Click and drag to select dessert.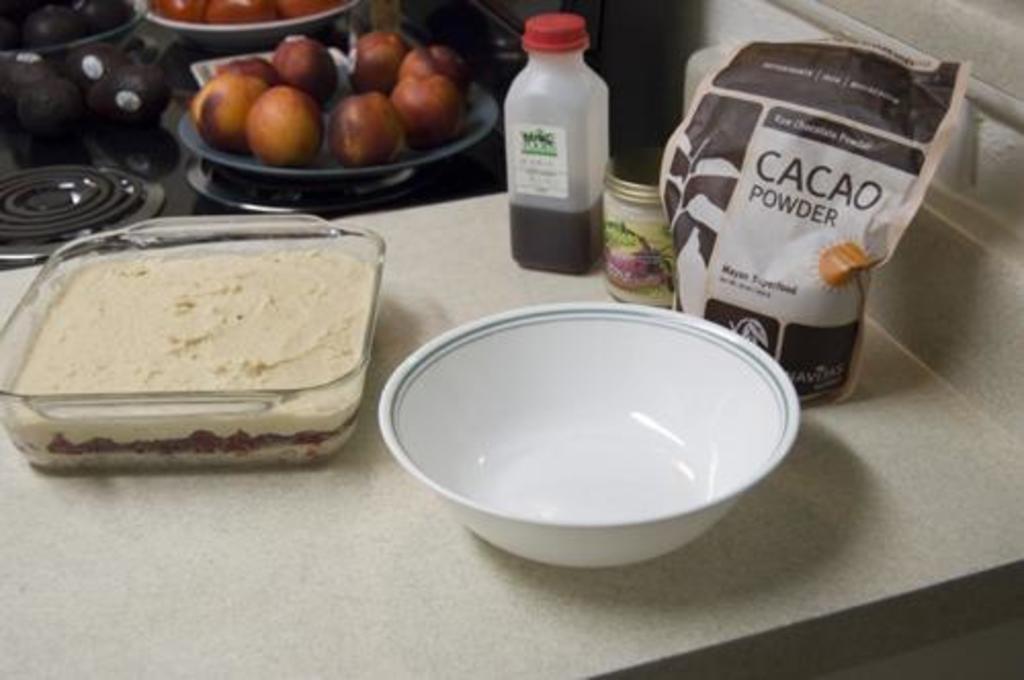
Selection: bbox=[141, 0, 342, 27].
